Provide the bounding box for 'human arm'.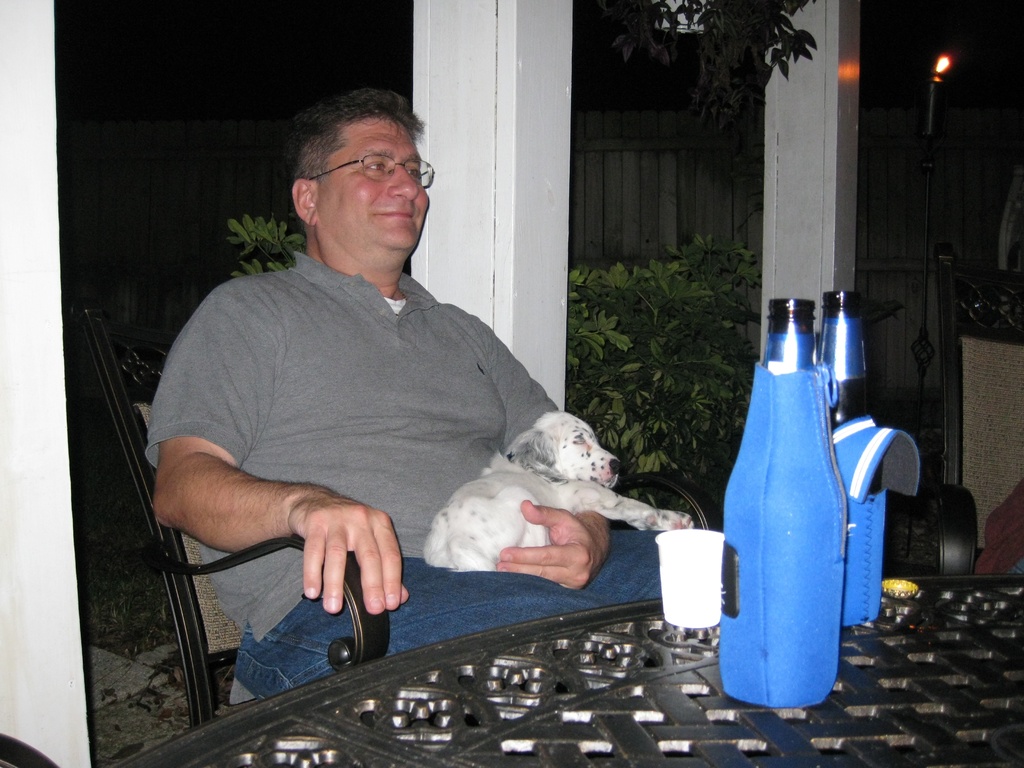
region(483, 320, 611, 594).
